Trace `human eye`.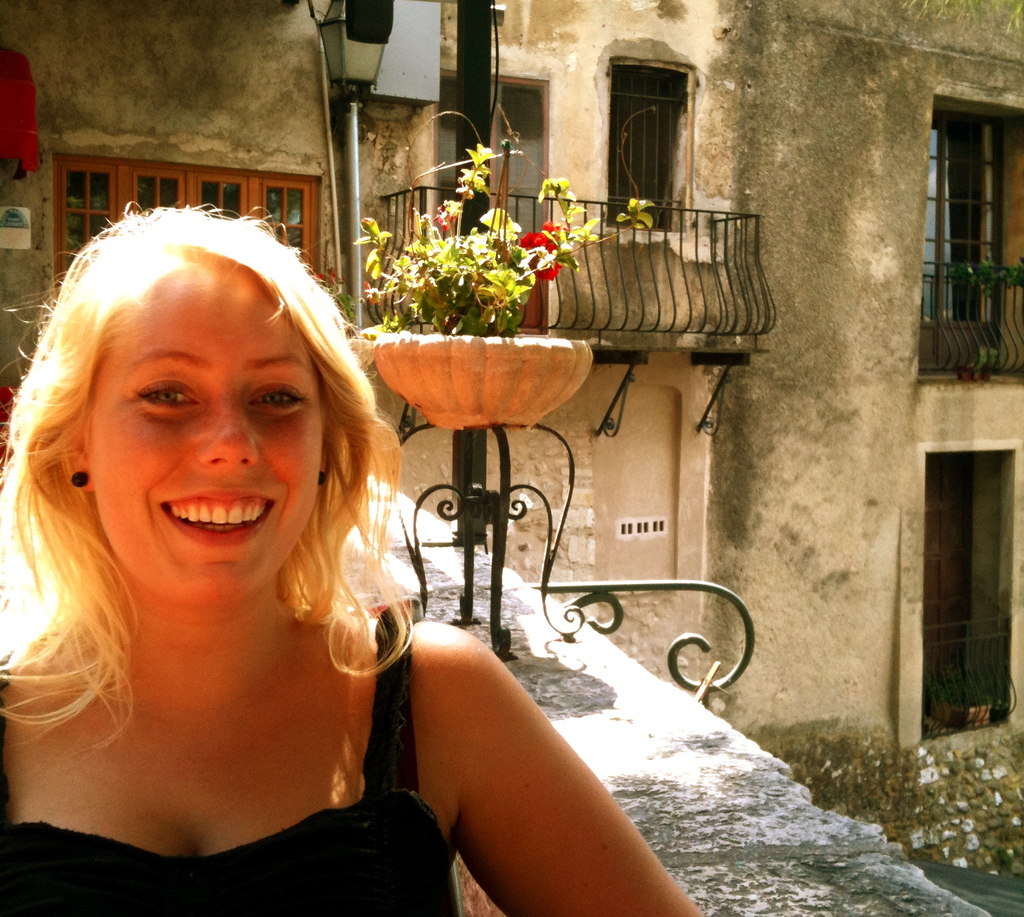
Traced to 125:369:203:419.
